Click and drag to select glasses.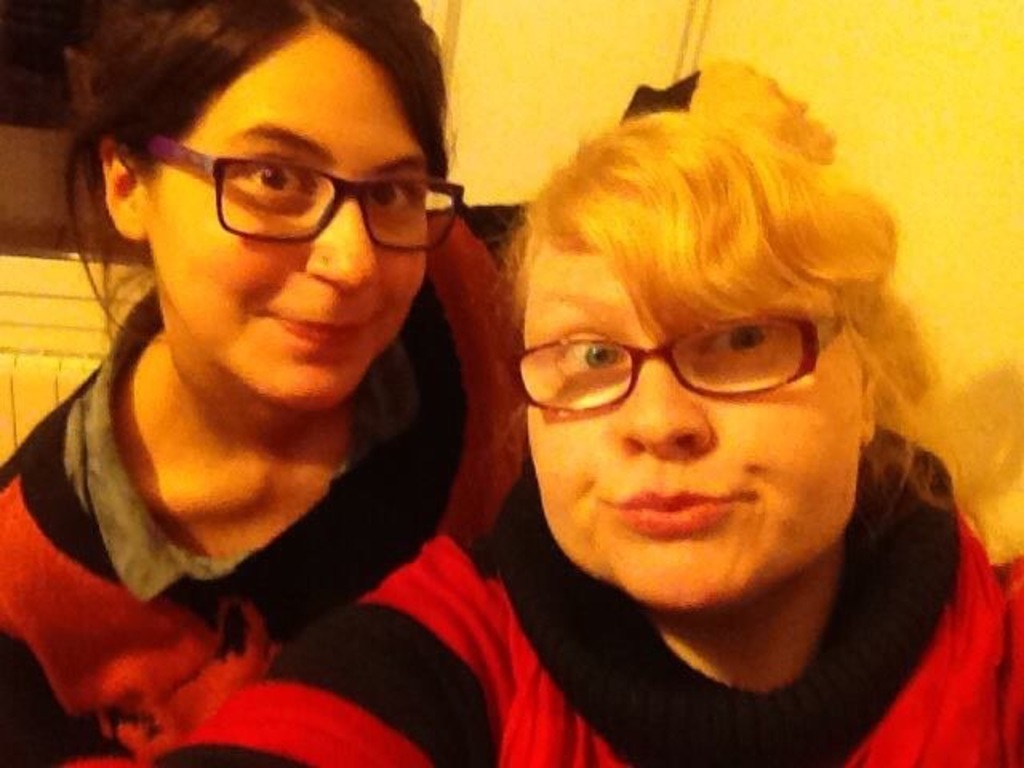
Selection: bbox(125, 128, 446, 240).
